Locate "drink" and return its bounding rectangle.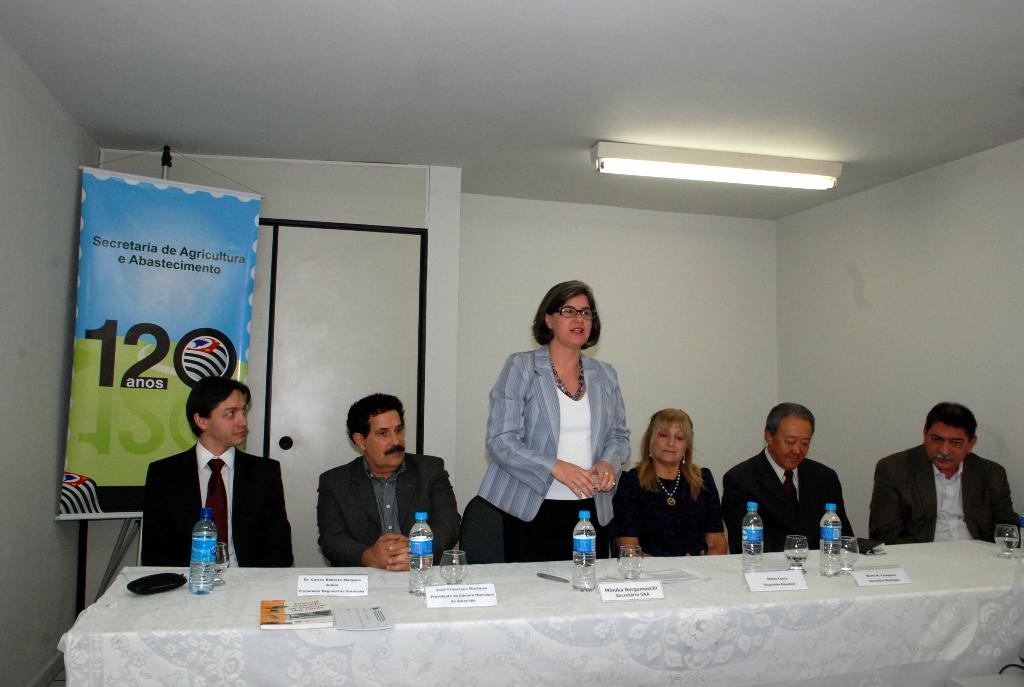
[x1=571, y1=519, x2=595, y2=590].
